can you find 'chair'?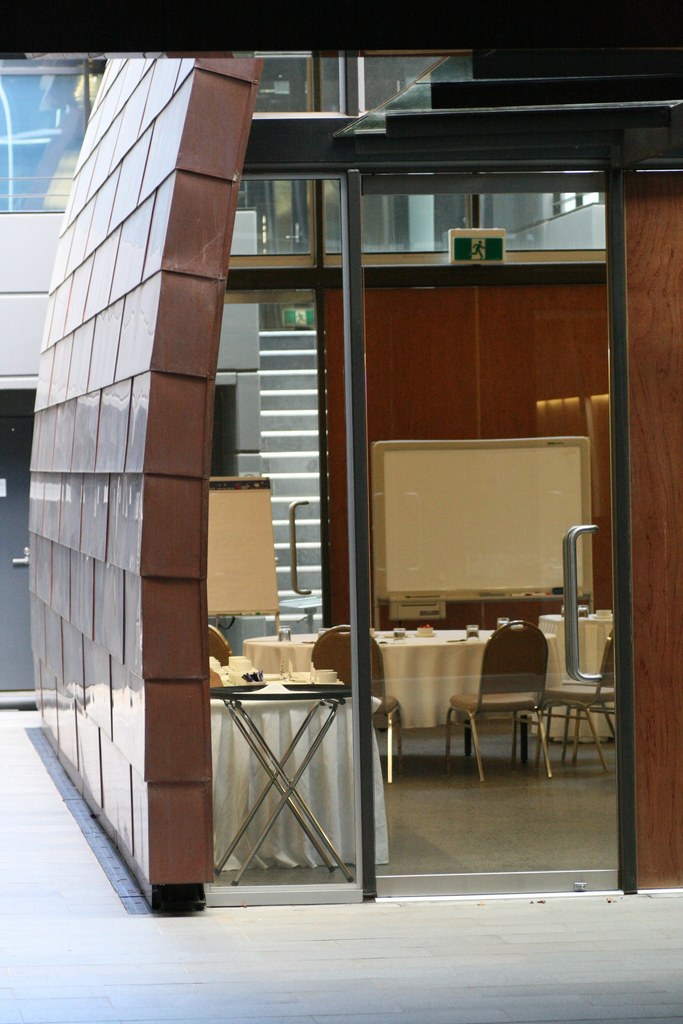
Yes, bounding box: <region>463, 619, 579, 795</region>.
